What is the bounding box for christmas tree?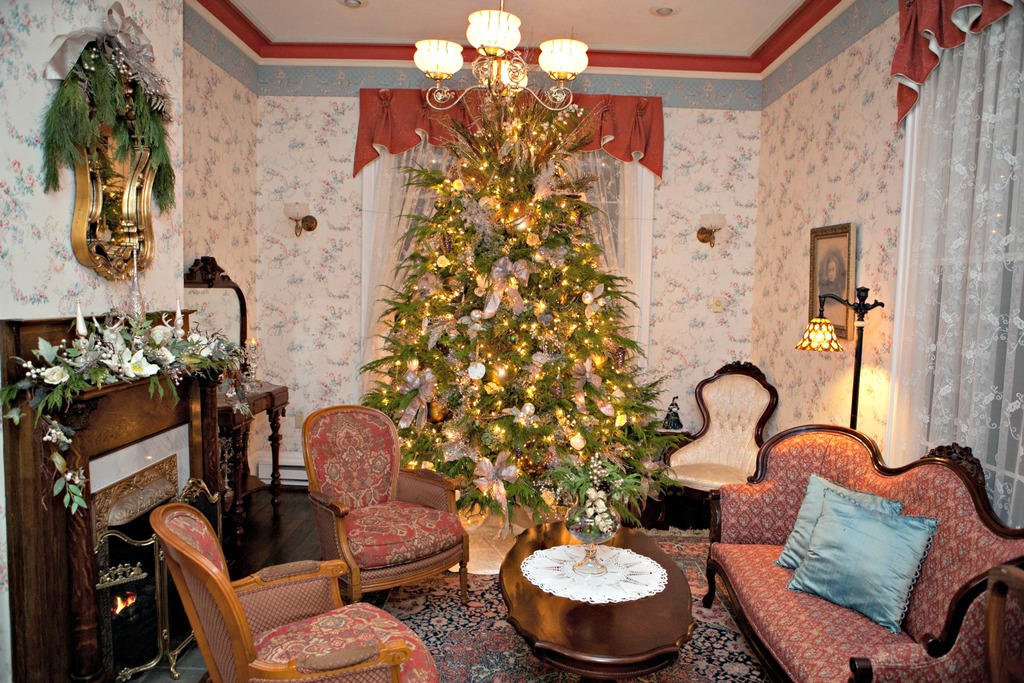
detection(350, 71, 669, 524).
